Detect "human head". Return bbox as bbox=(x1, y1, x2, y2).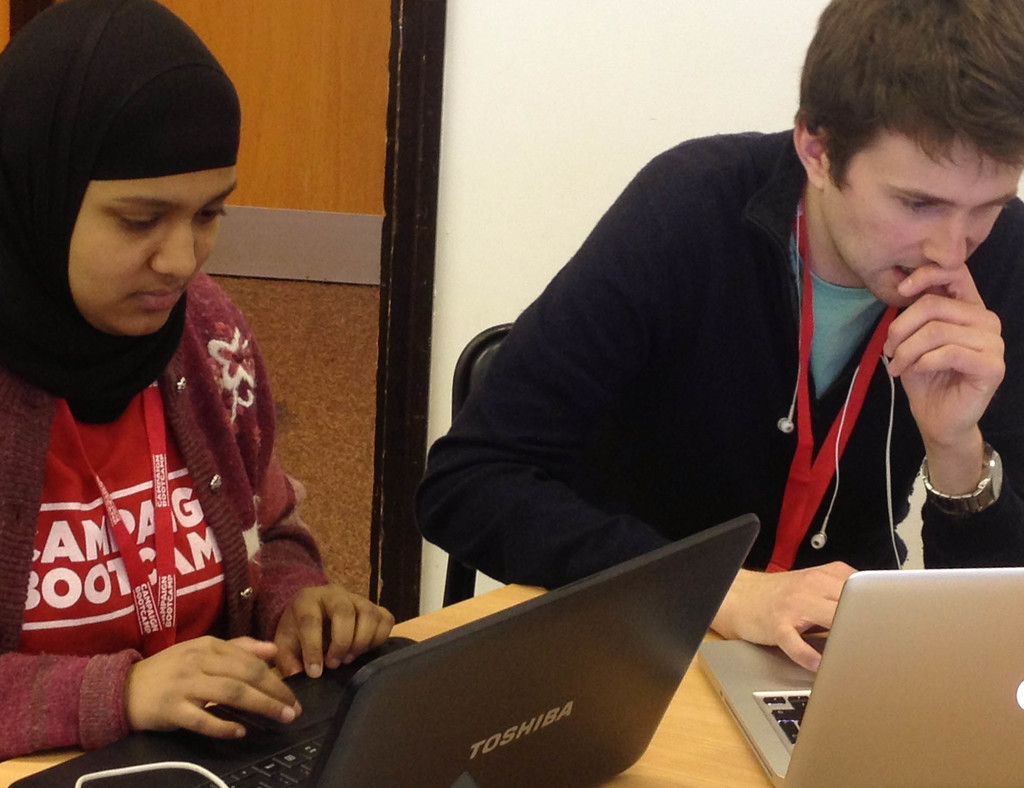
bbox=(788, 9, 1021, 290).
